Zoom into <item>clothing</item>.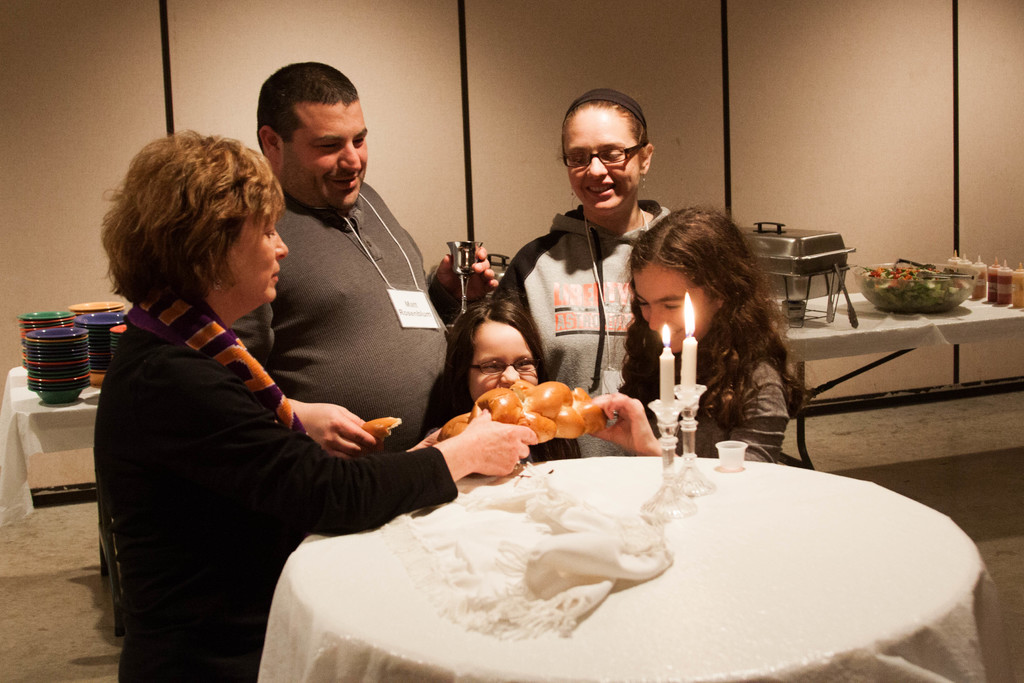
Zoom target: <bbox>492, 191, 670, 459</bbox>.
